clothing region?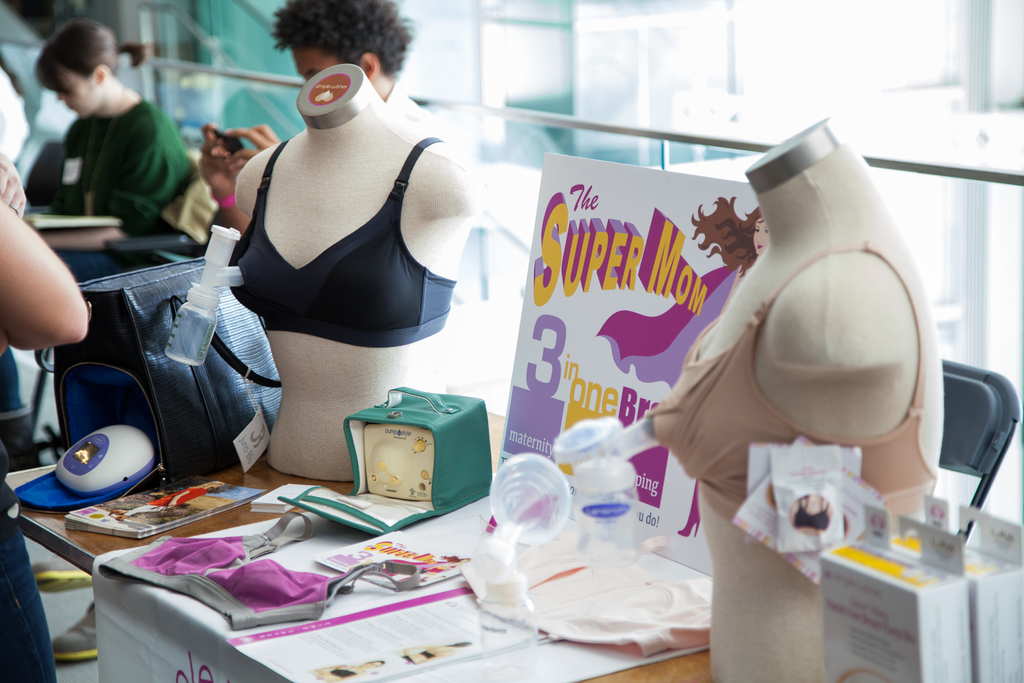
<bbox>0, 440, 49, 682</bbox>
